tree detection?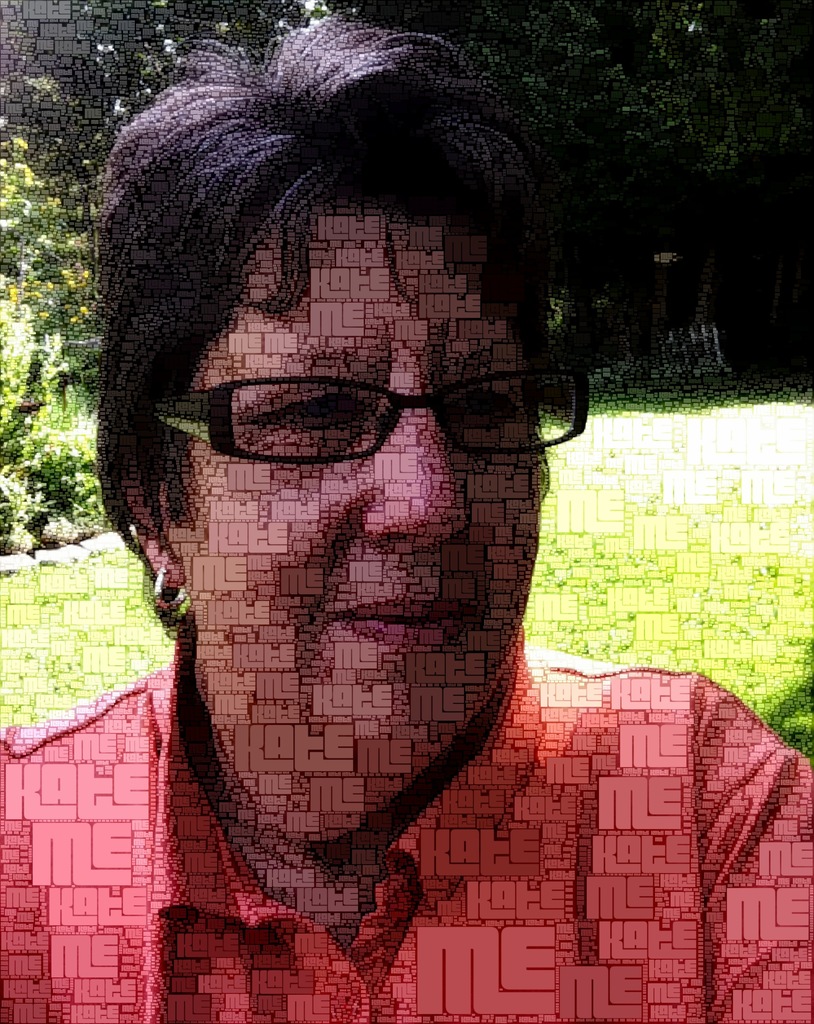
left=368, top=0, right=813, bottom=360
